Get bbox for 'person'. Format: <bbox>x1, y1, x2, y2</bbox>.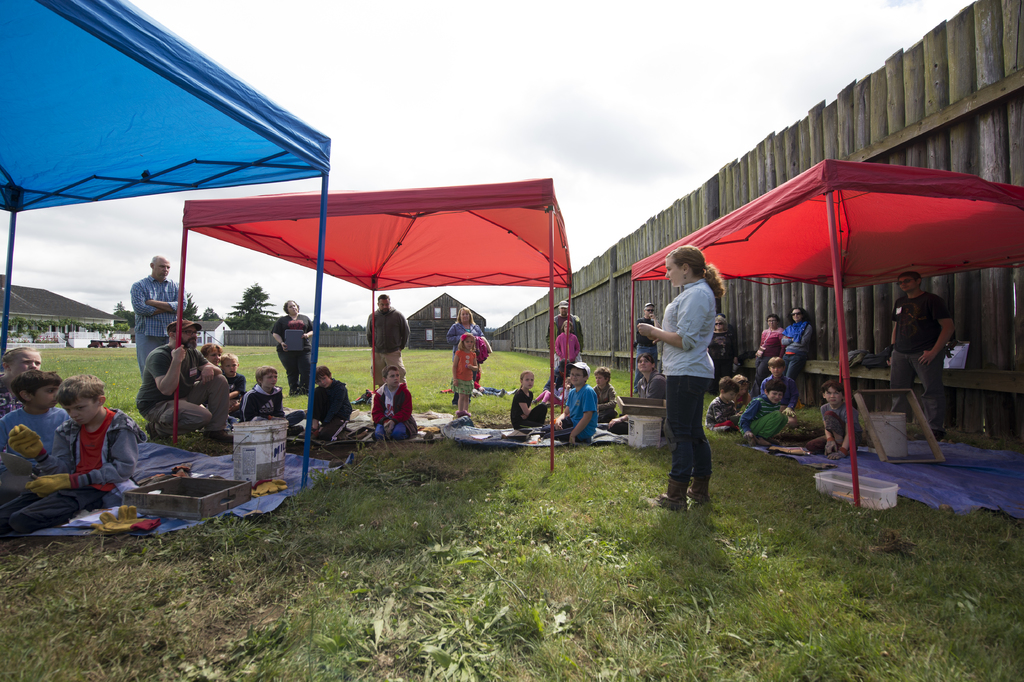
<bbox>134, 315, 244, 447</bbox>.
